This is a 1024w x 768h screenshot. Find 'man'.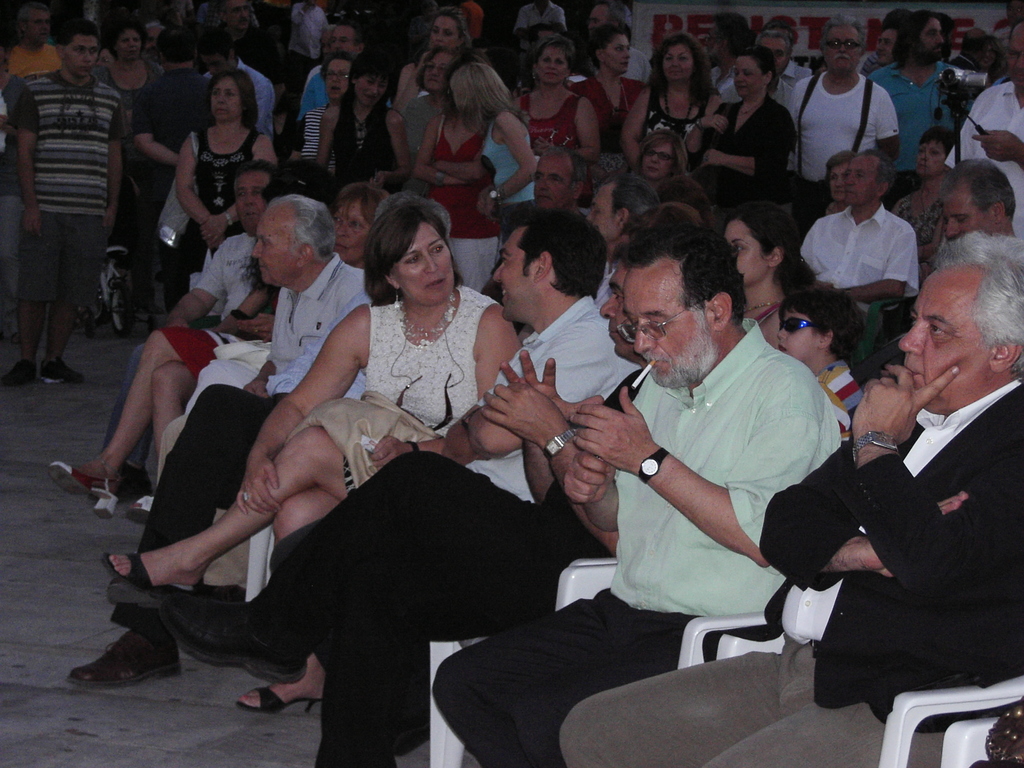
Bounding box: locate(943, 21, 1023, 234).
